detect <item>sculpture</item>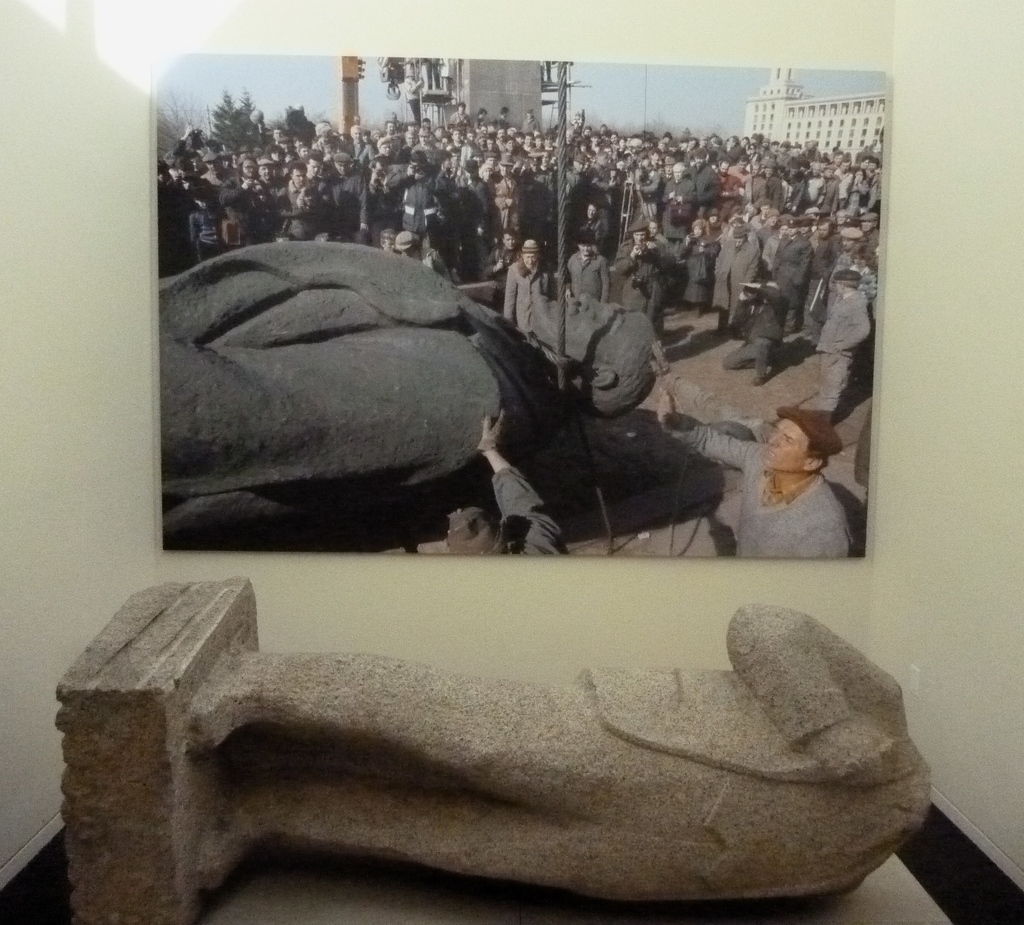
bbox(157, 237, 658, 553)
